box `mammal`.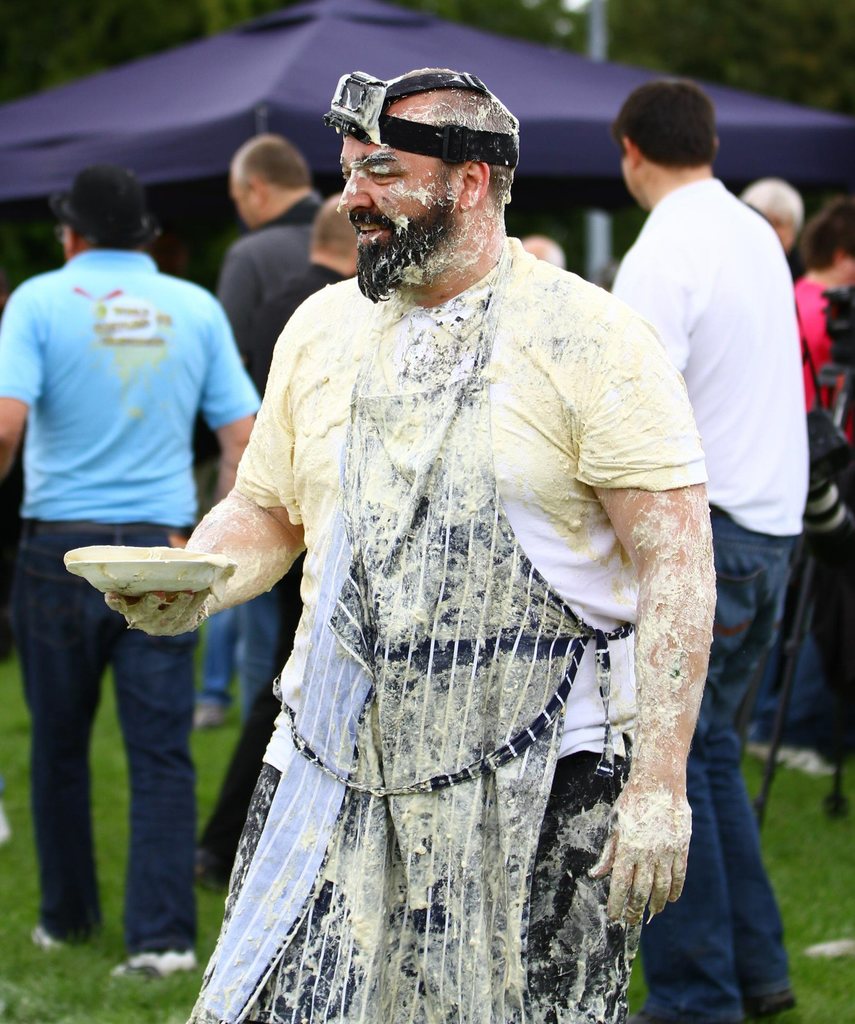
pyautogui.locateOnScreen(738, 175, 812, 251).
